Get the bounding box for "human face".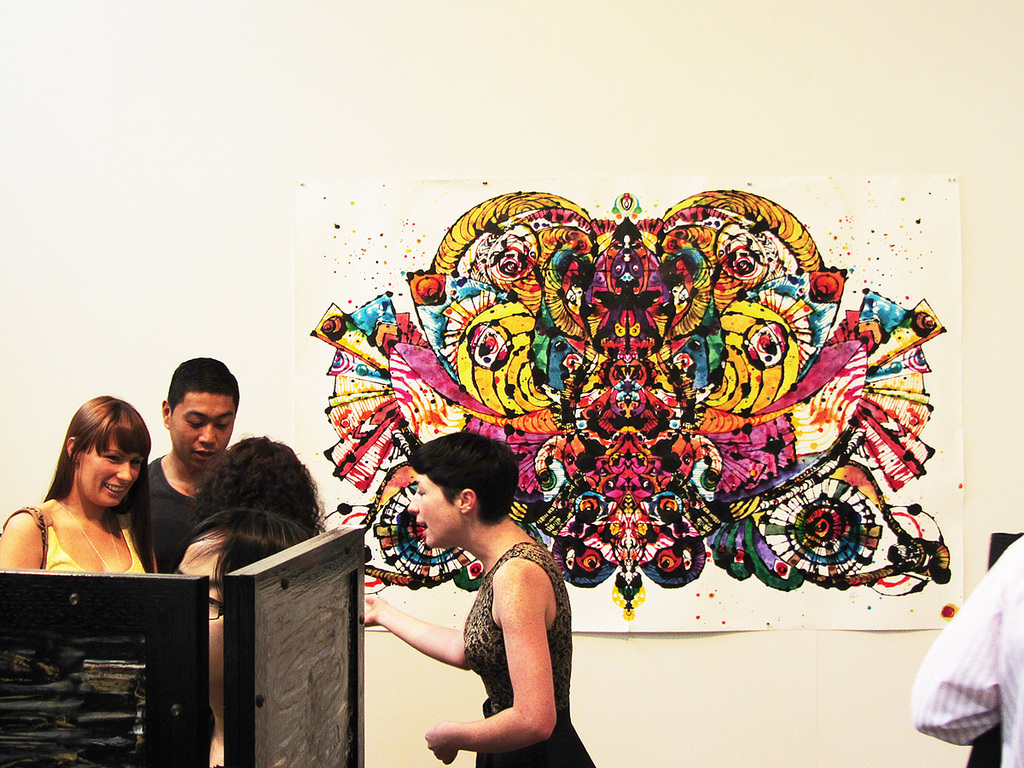
bbox=(406, 468, 453, 550).
